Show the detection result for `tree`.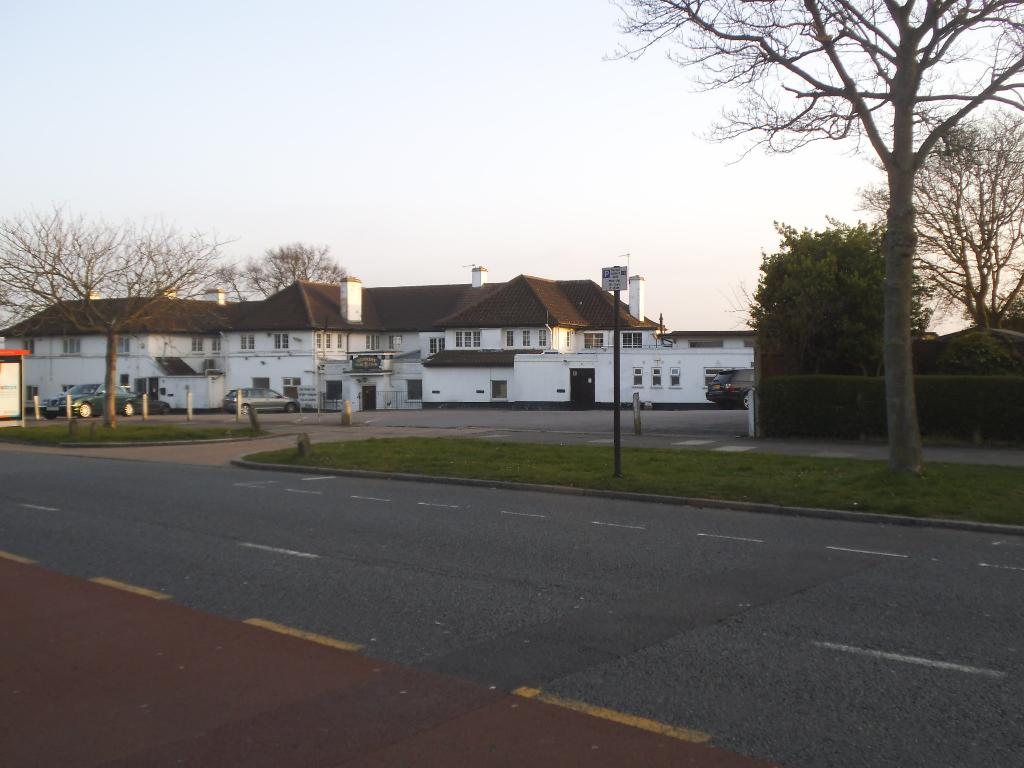
218:243:349:300.
